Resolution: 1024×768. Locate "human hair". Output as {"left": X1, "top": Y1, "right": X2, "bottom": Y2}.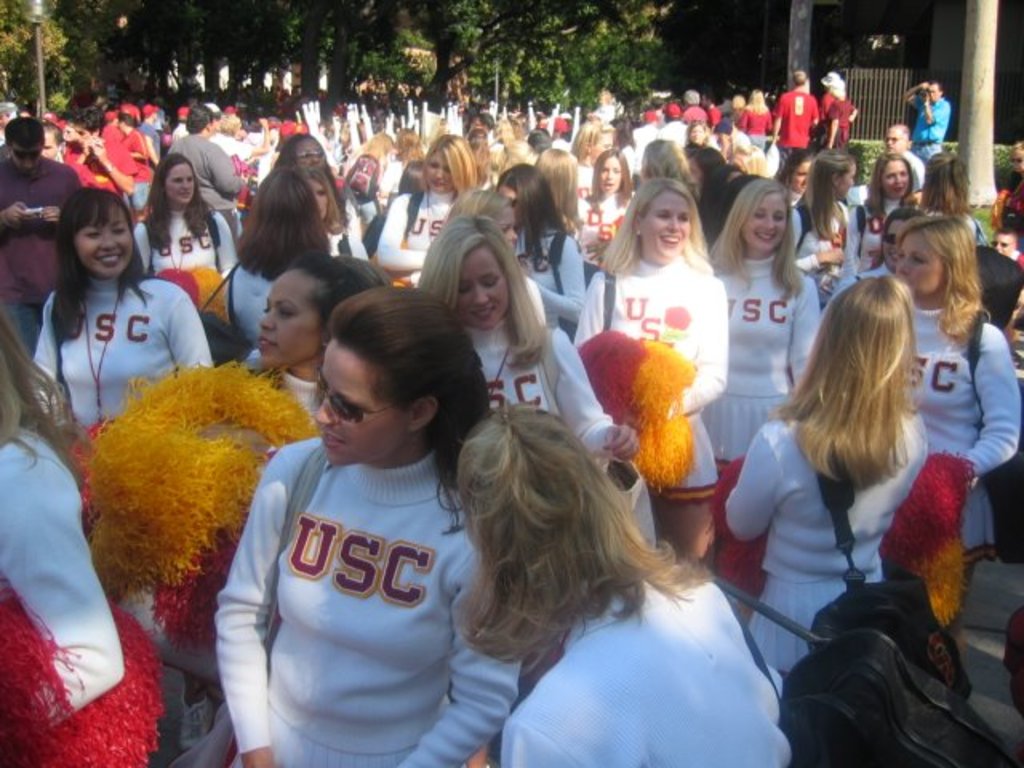
{"left": 600, "top": 173, "right": 717, "bottom": 278}.
